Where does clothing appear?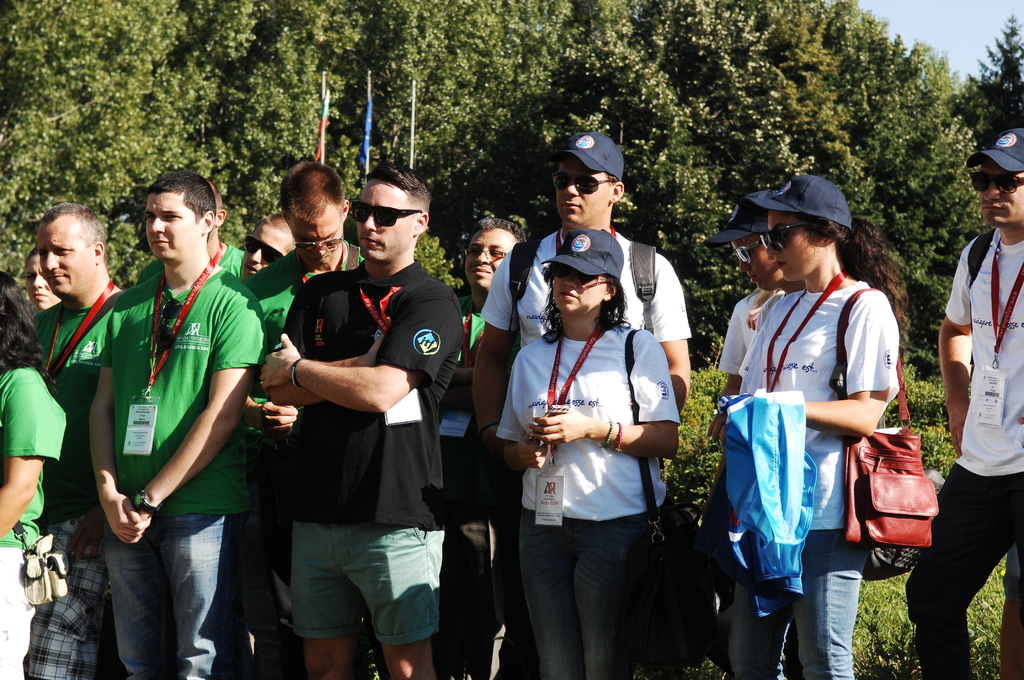
Appears at [724, 270, 771, 398].
